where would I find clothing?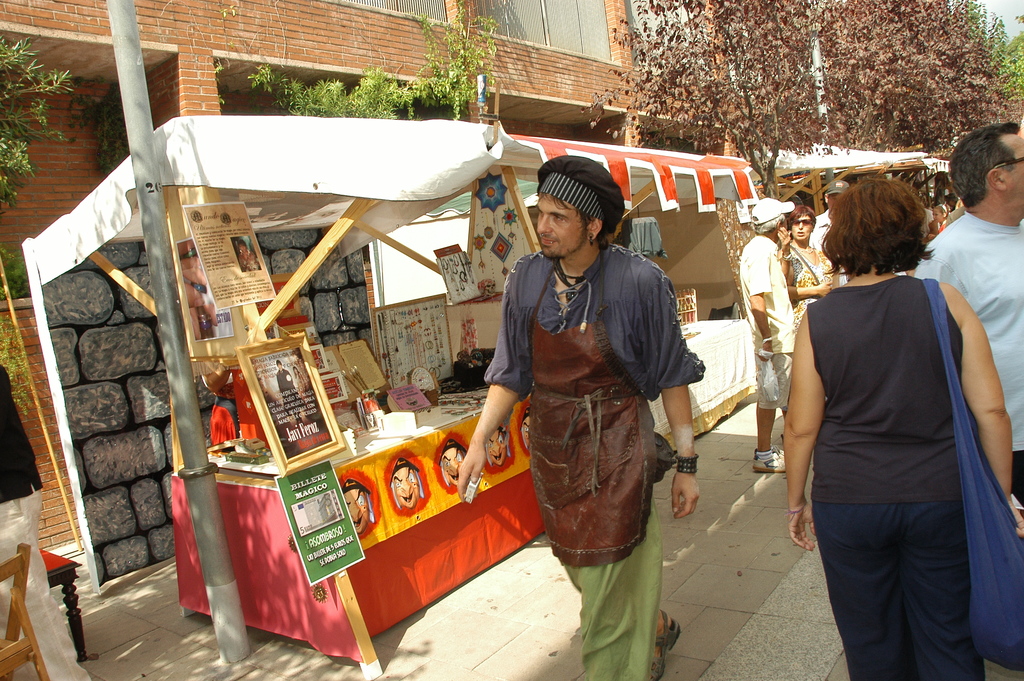
At 811:270:987:680.
